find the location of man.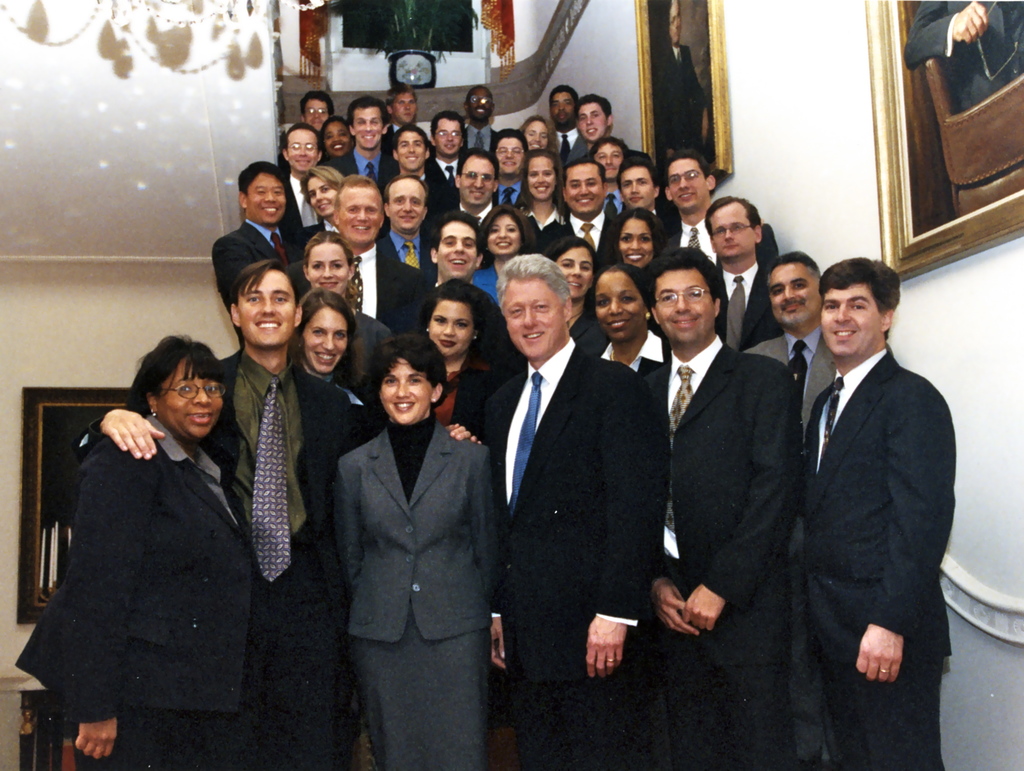
Location: rect(746, 228, 972, 740).
